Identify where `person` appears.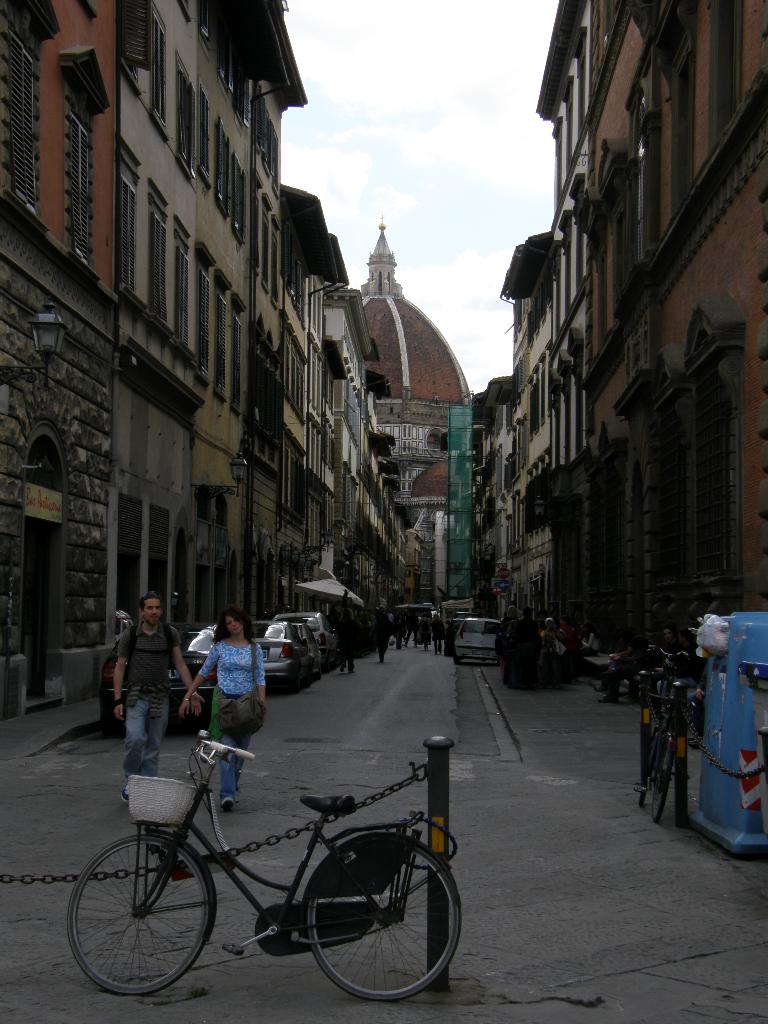
Appears at rect(649, 618, 696, 686).
